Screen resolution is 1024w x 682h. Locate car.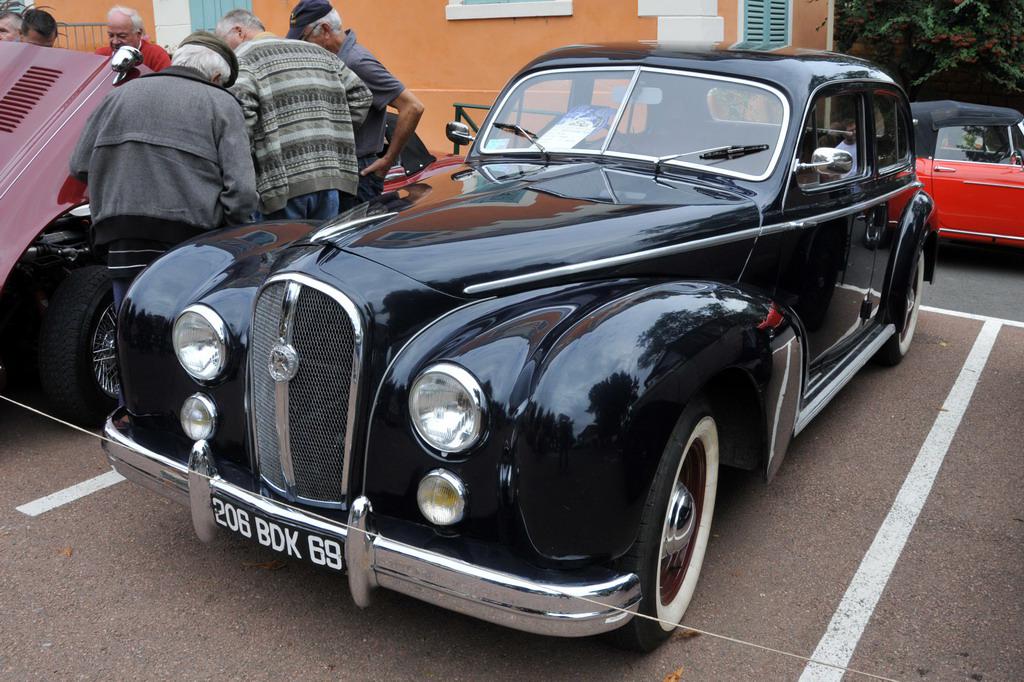
[854,92,1023,259].
